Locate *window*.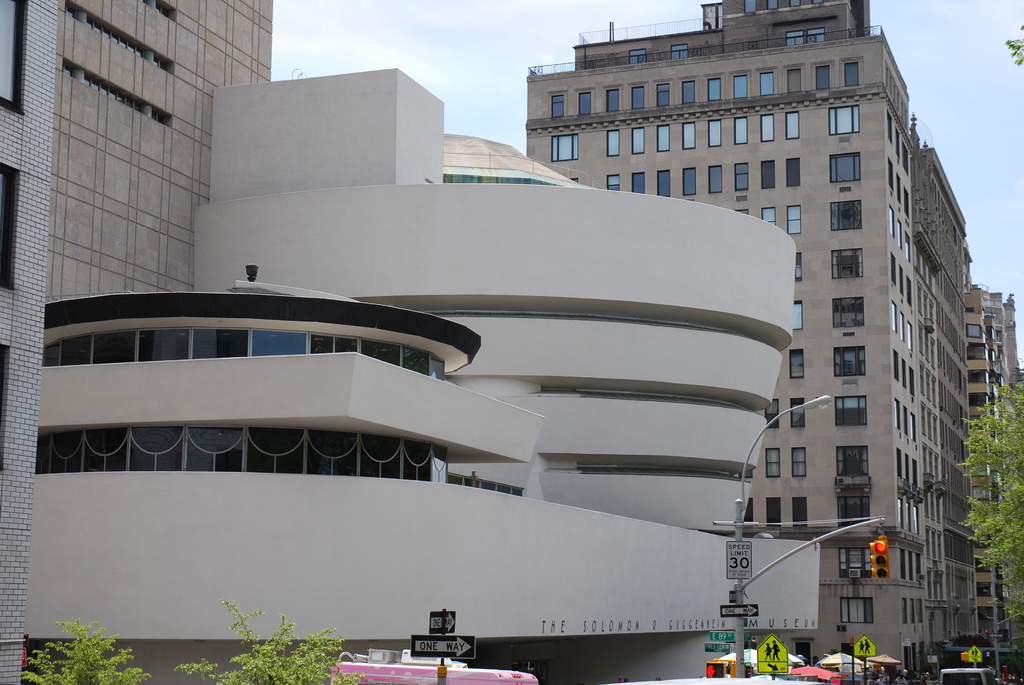
Bounding box: Rect(836, 390, 864, 423).
